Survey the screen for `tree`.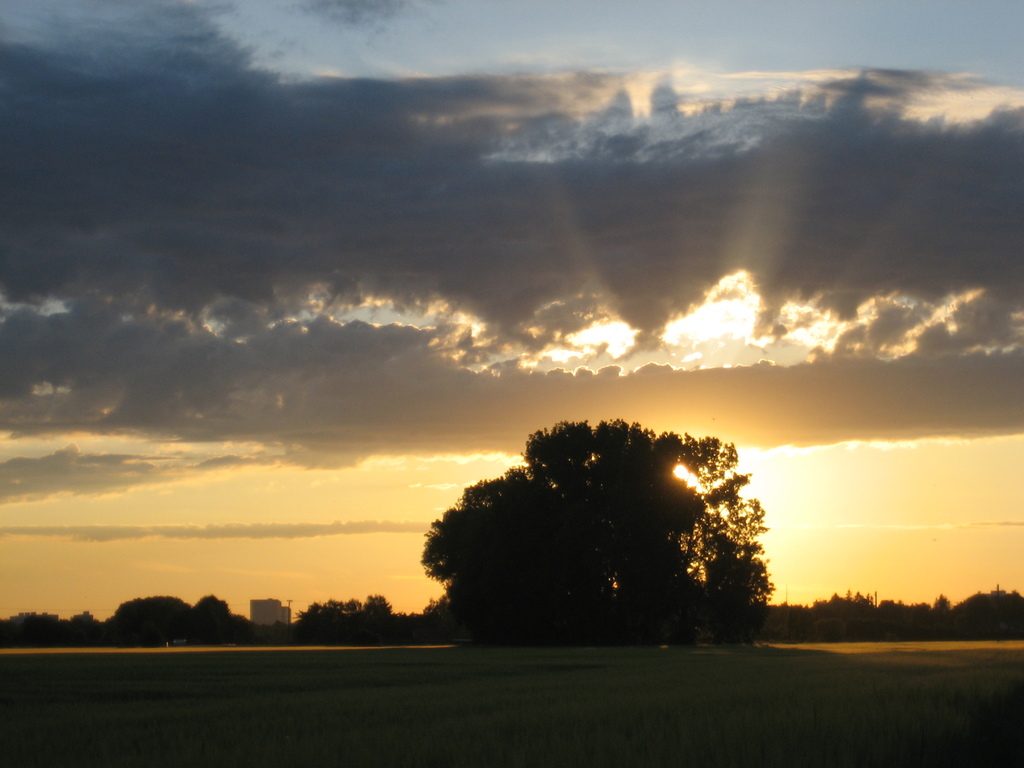
Survey found: bbox=(429, 410, 775, 649).
